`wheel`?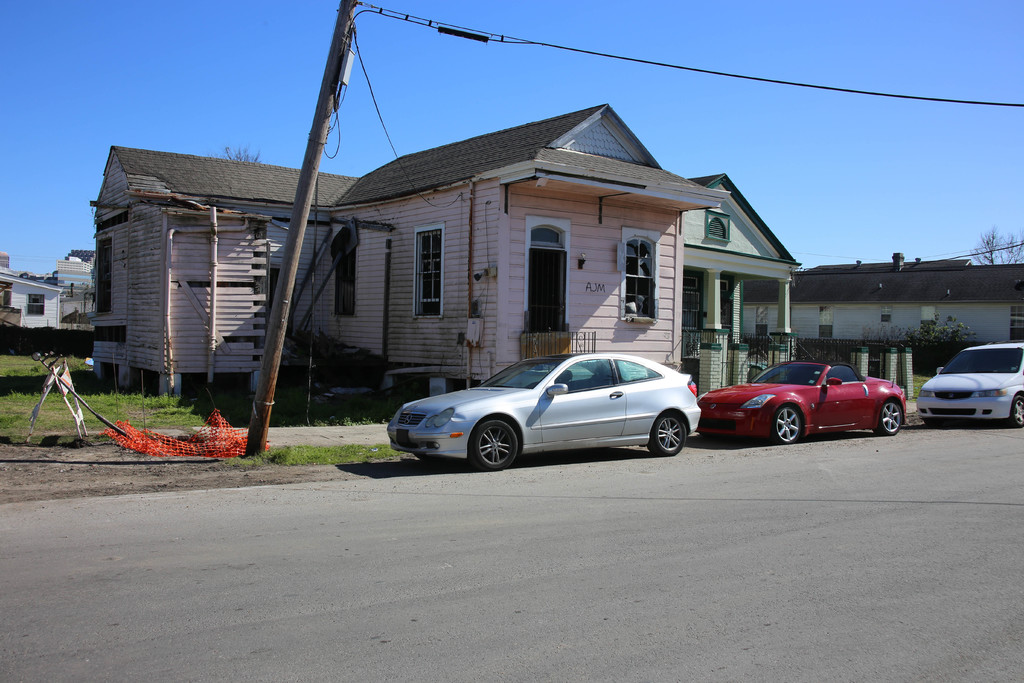
crop(871, 399, 904, 436)
